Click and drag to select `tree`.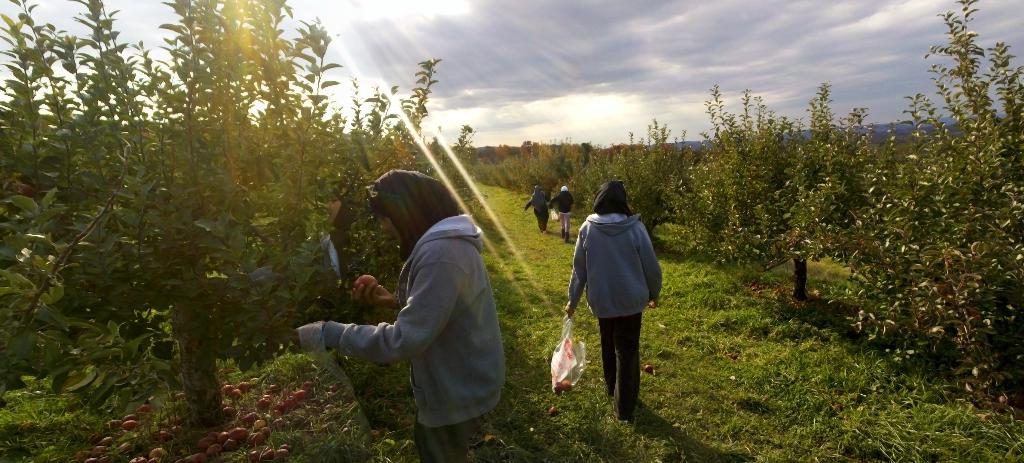
Selection: <region>655, 81, 868, 297</region>.
